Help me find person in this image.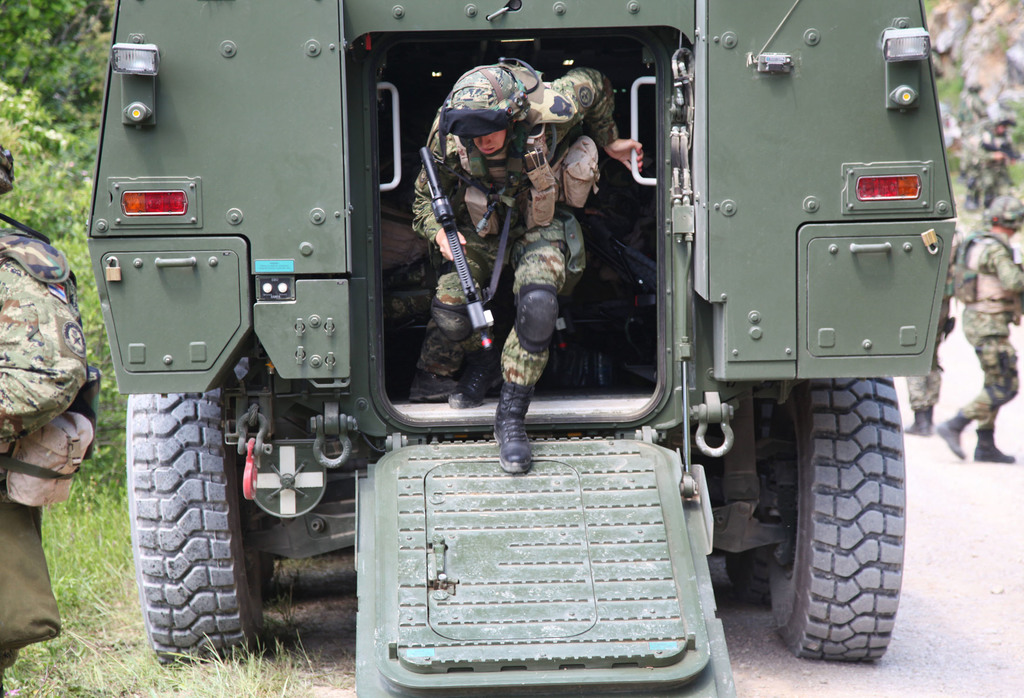
Found it: x1=0 y1=135 x2=86 y2=697.
